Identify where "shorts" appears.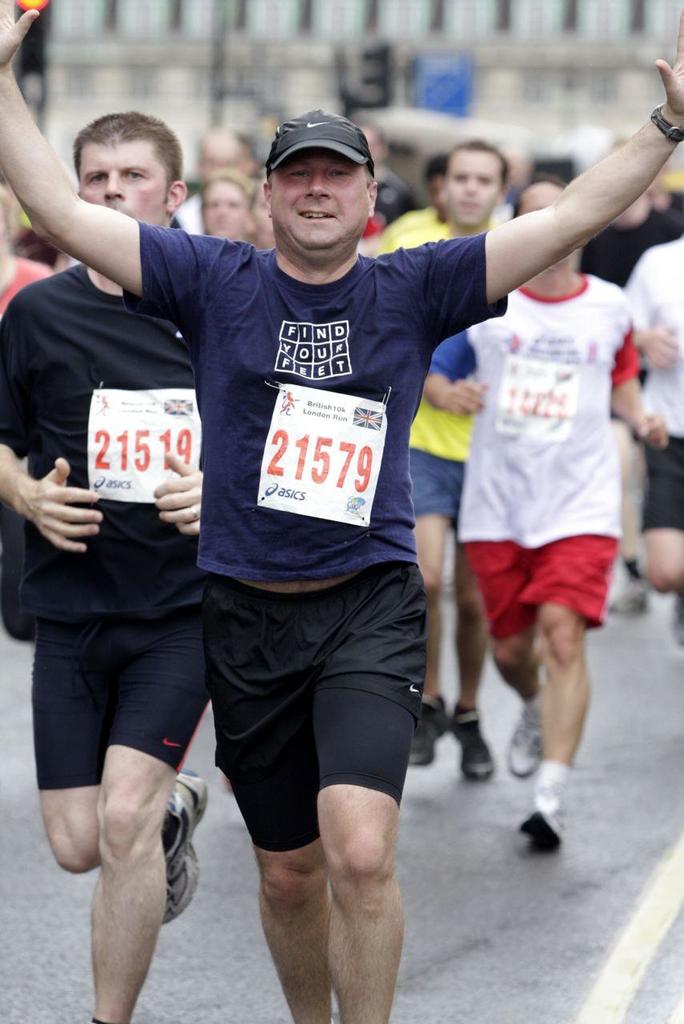
Appears at (left=187, top=579, right=429, bottom=846).
